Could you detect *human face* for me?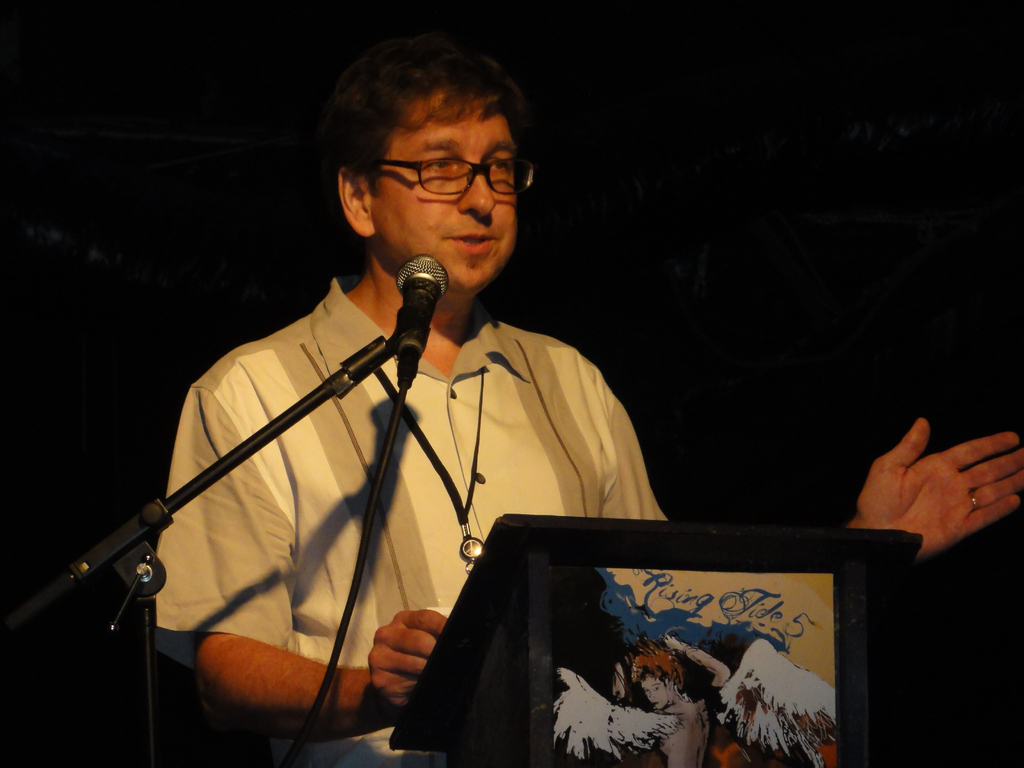
Detection result: (364, 95, 516, 287).
